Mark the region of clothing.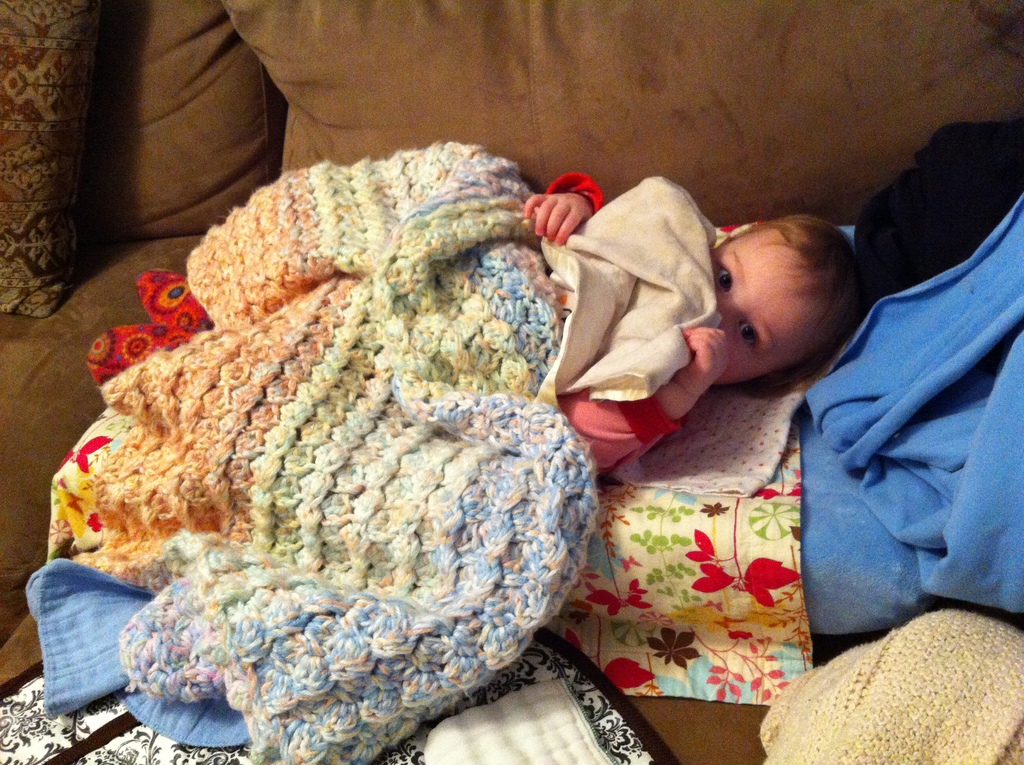
Region: x1=548, y1=170, x2=675, y2=475.
